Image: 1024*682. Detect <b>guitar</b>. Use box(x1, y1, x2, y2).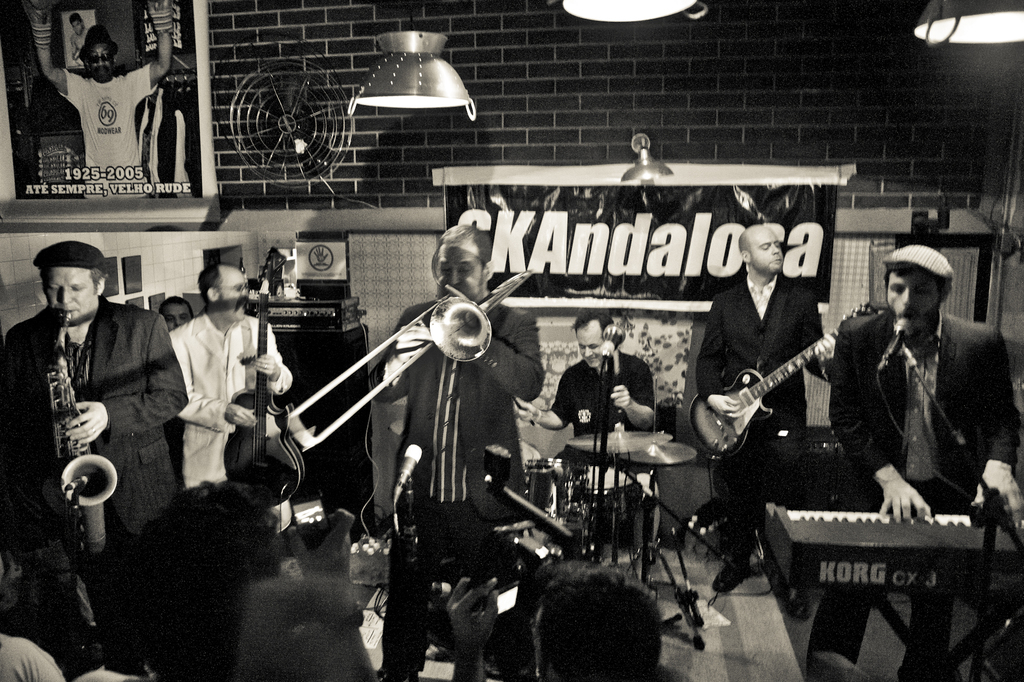
box(216, 248, 311, 514).
